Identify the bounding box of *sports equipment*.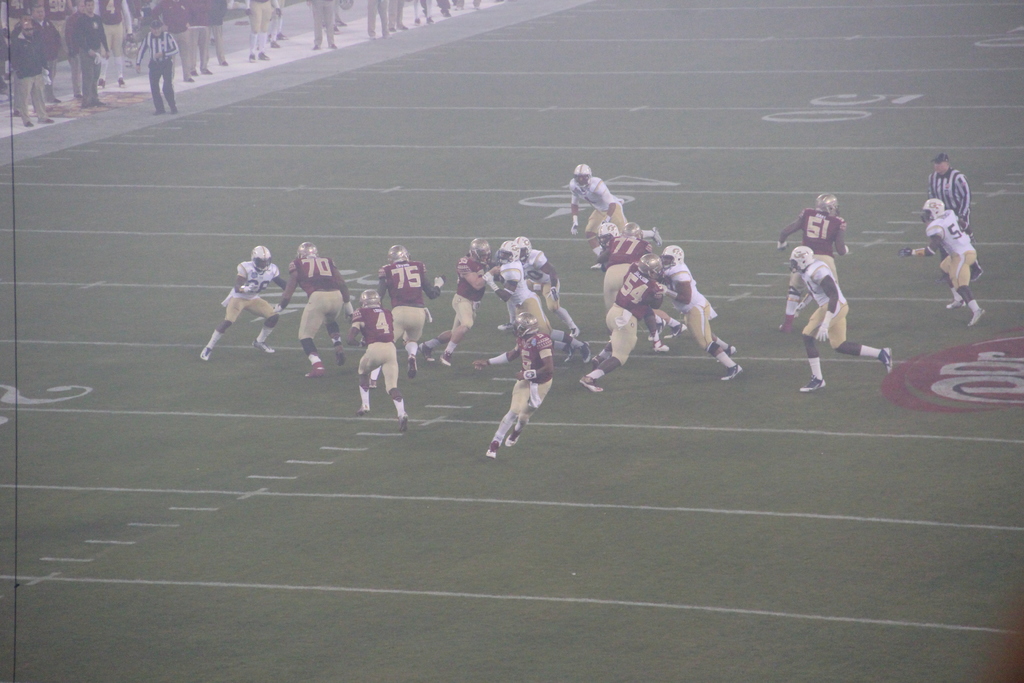
left=241, top=282, right=255, bottom=293.
